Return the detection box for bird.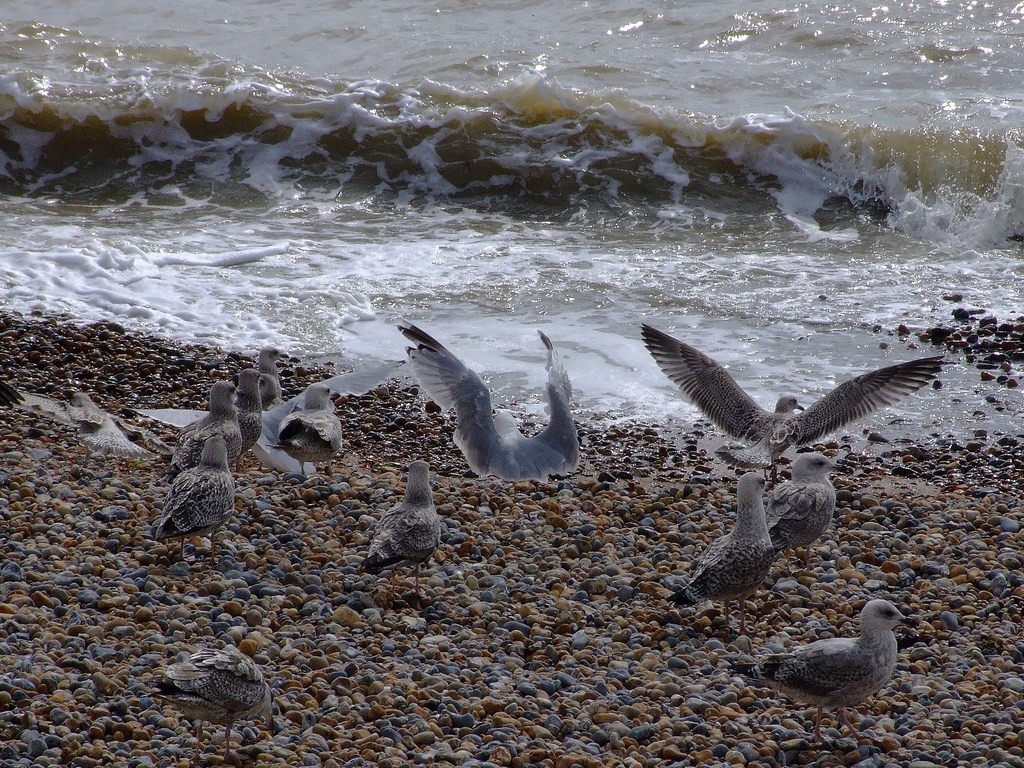
BBox(392, 314, 582, 495).
